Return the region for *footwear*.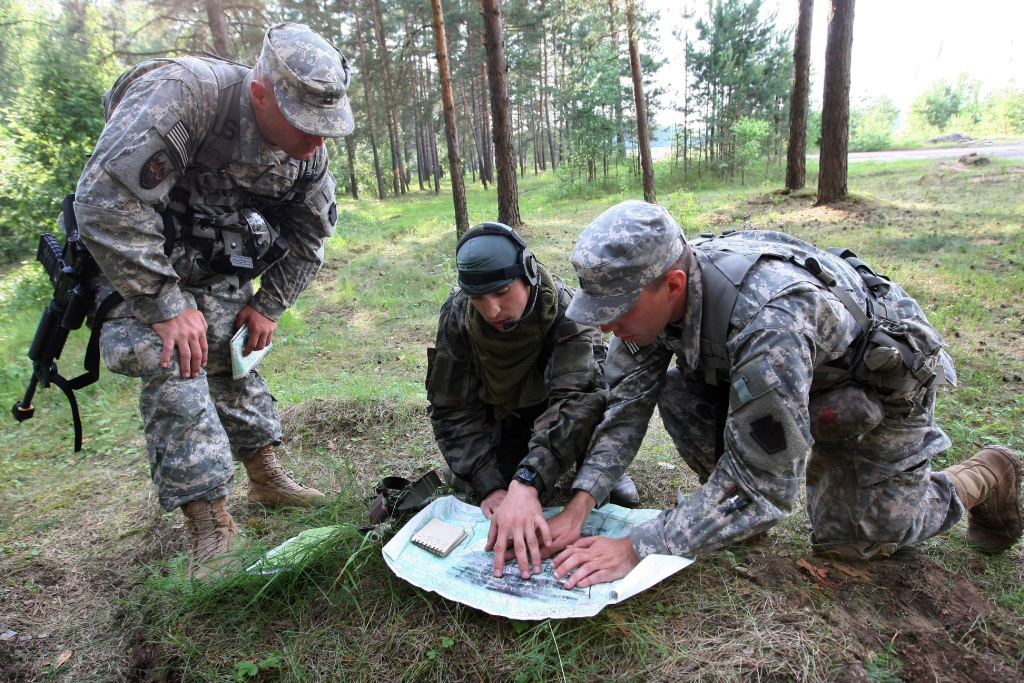
(x1=944, y1=444, x2=1023, y2=558).
